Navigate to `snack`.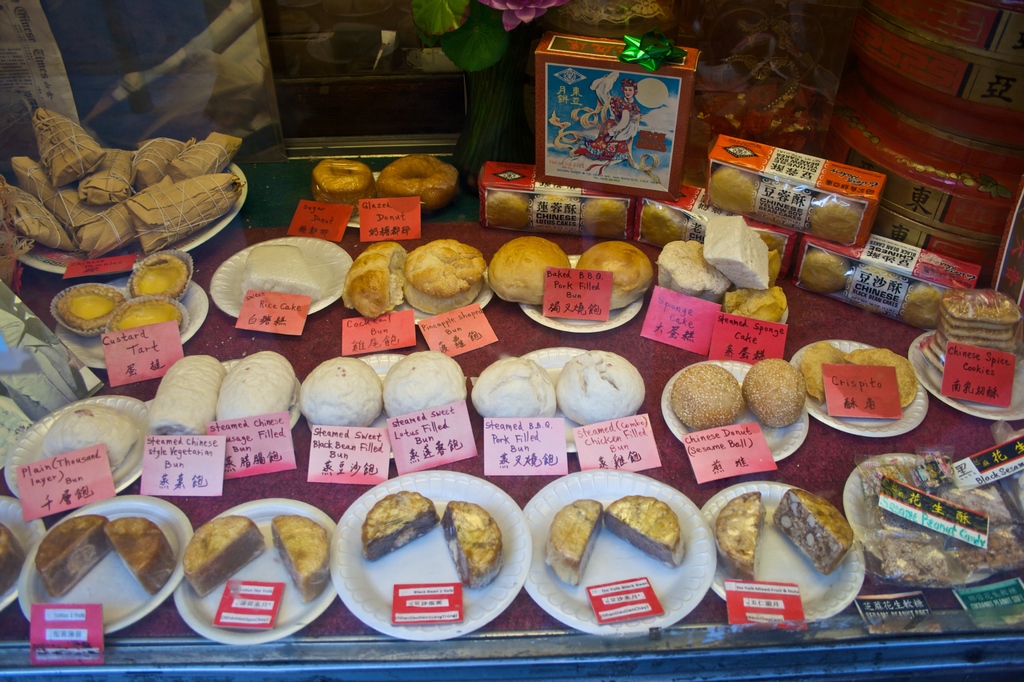
Navigation target: <bbox>577, 241, 656, 307</bbox>.
